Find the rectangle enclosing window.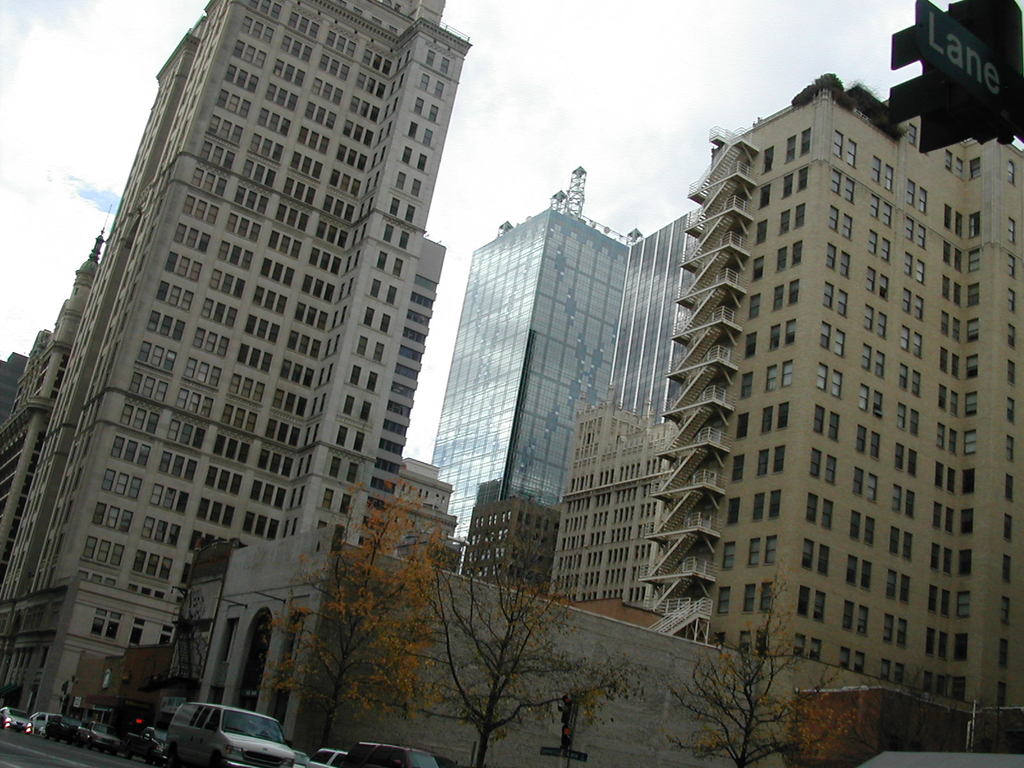
BBox(944, 545, 956, 579).
